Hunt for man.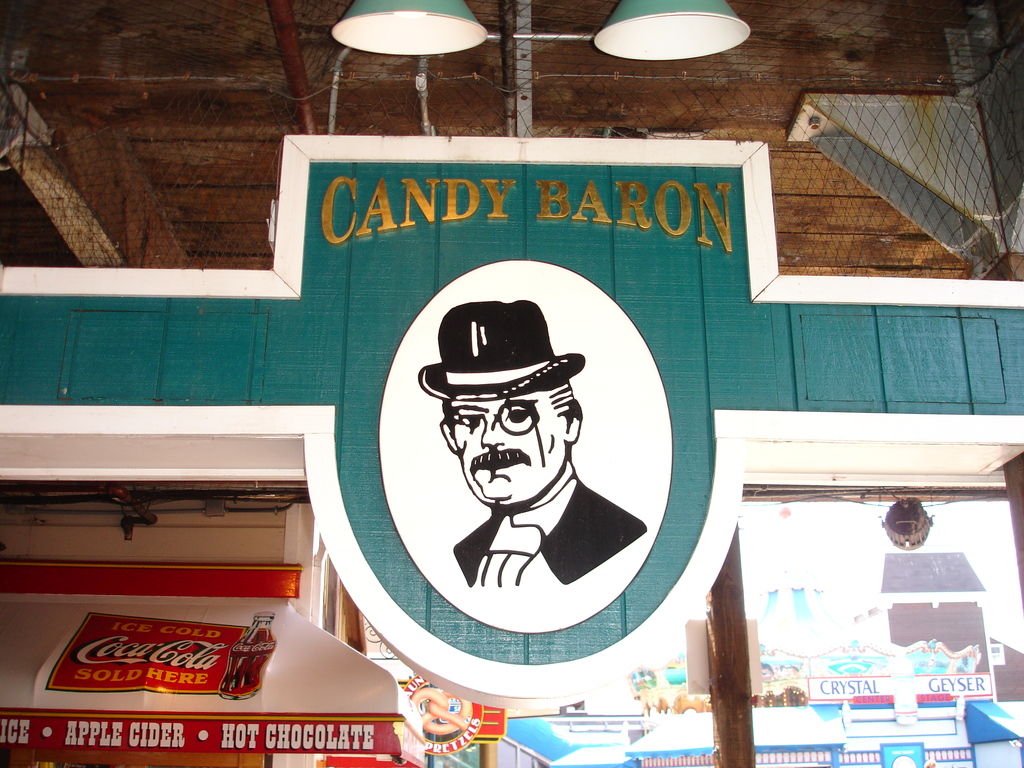
Hunted down at select_region(385, 328, 642, 612).
